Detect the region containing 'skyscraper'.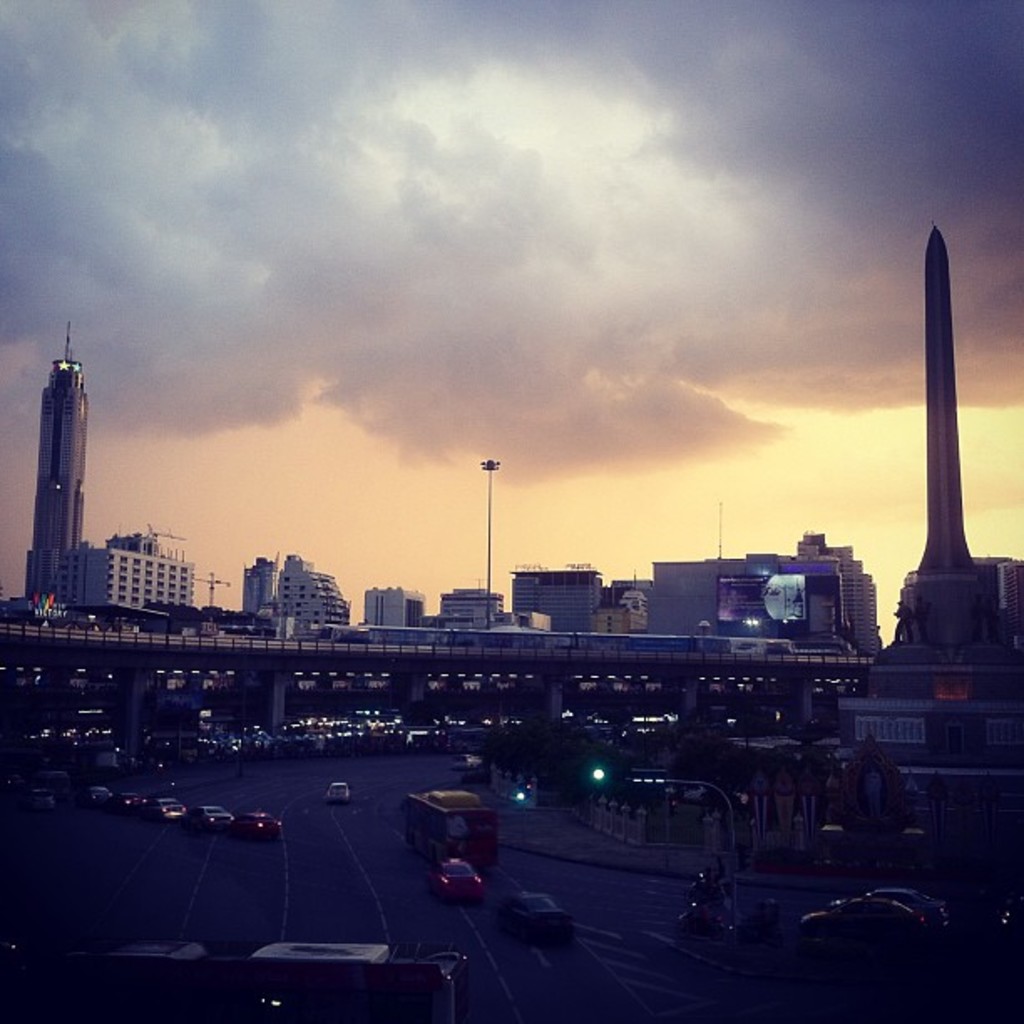
box=[276, 544, 358, 644].
